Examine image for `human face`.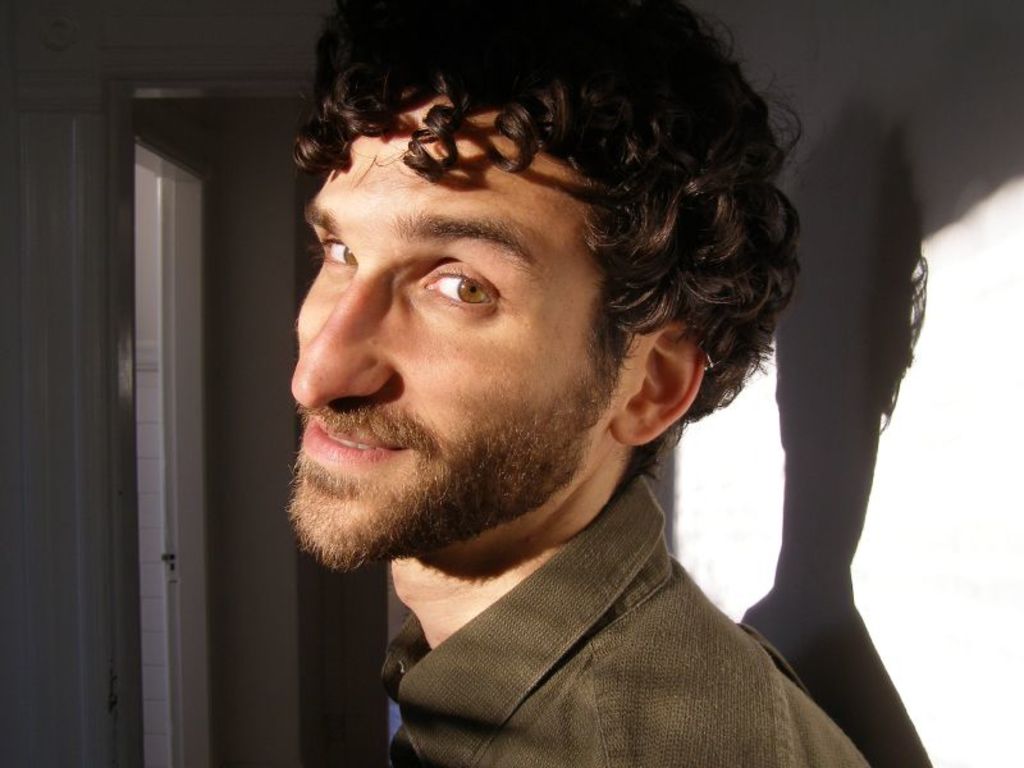
Examination result: [279, 97, 627, 570].
